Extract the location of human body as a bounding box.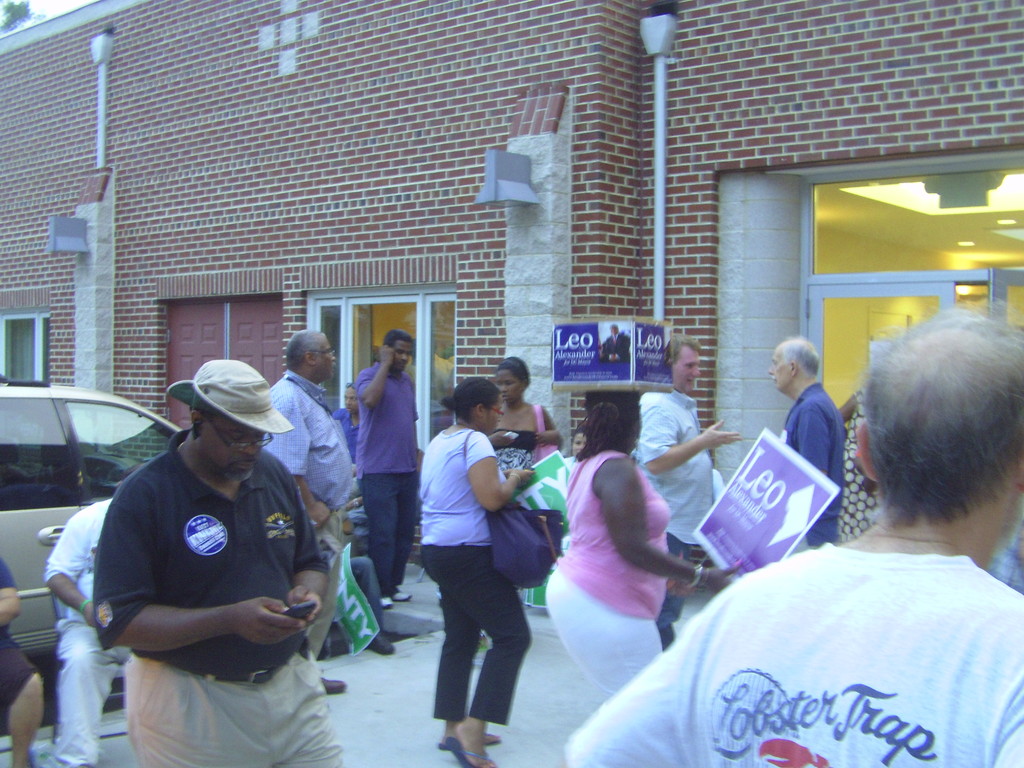
locate(643, 381, 744, 643).
